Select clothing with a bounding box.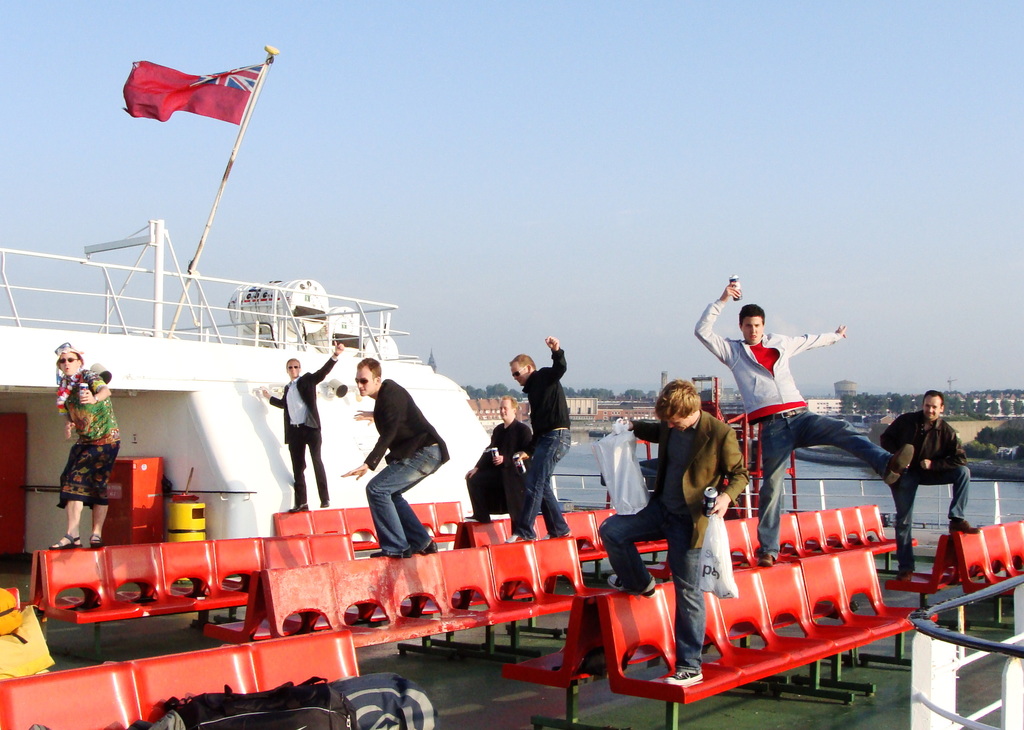
region(465, 418, 533, 517).
